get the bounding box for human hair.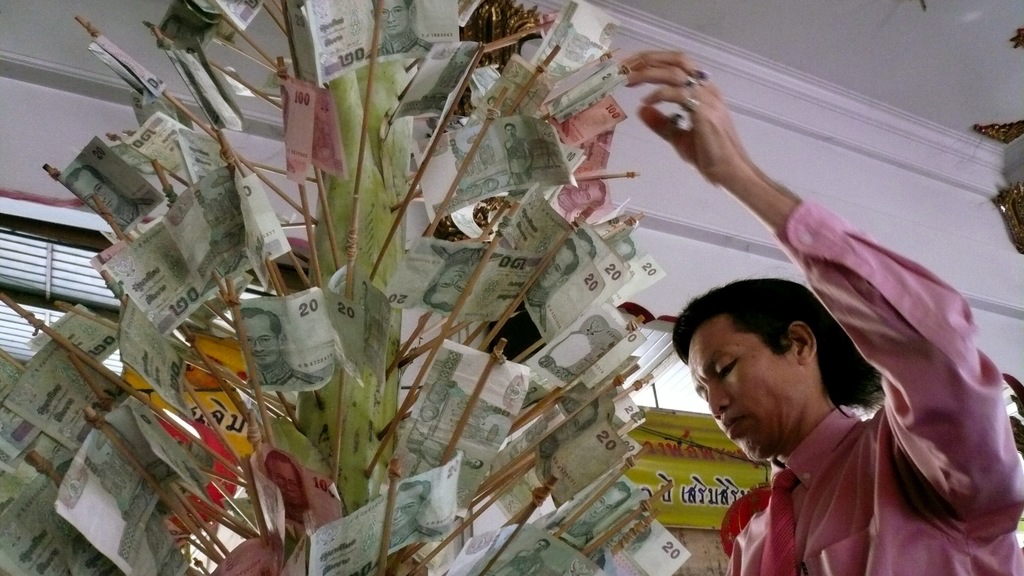
pyautogui.locateOnScreen(623, 236, 635, 262).
